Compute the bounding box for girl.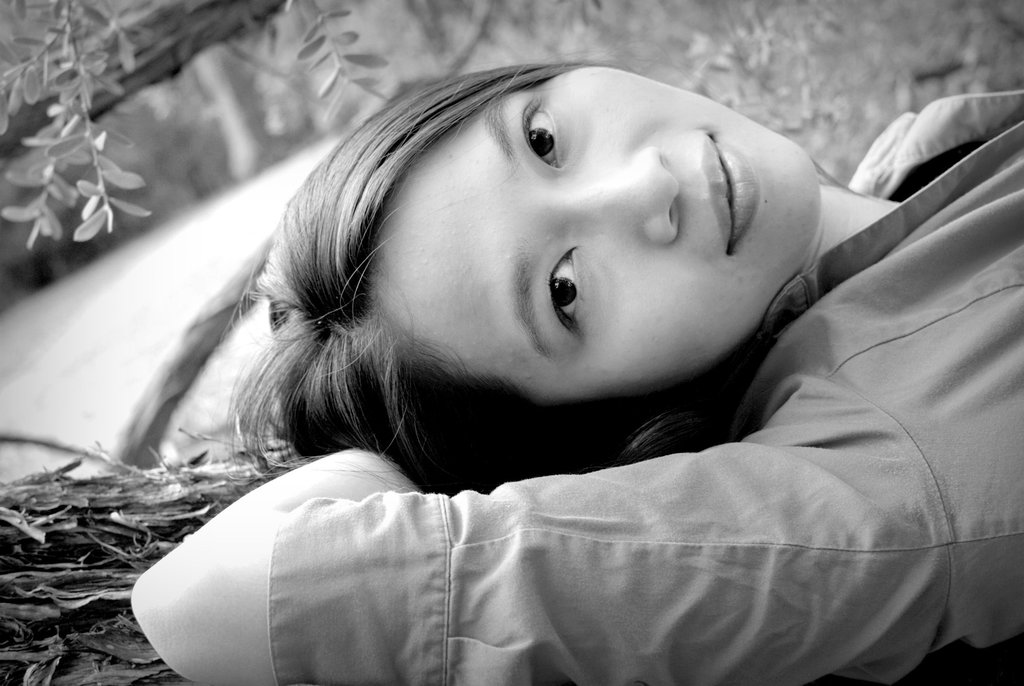
131 63 1023 685.
